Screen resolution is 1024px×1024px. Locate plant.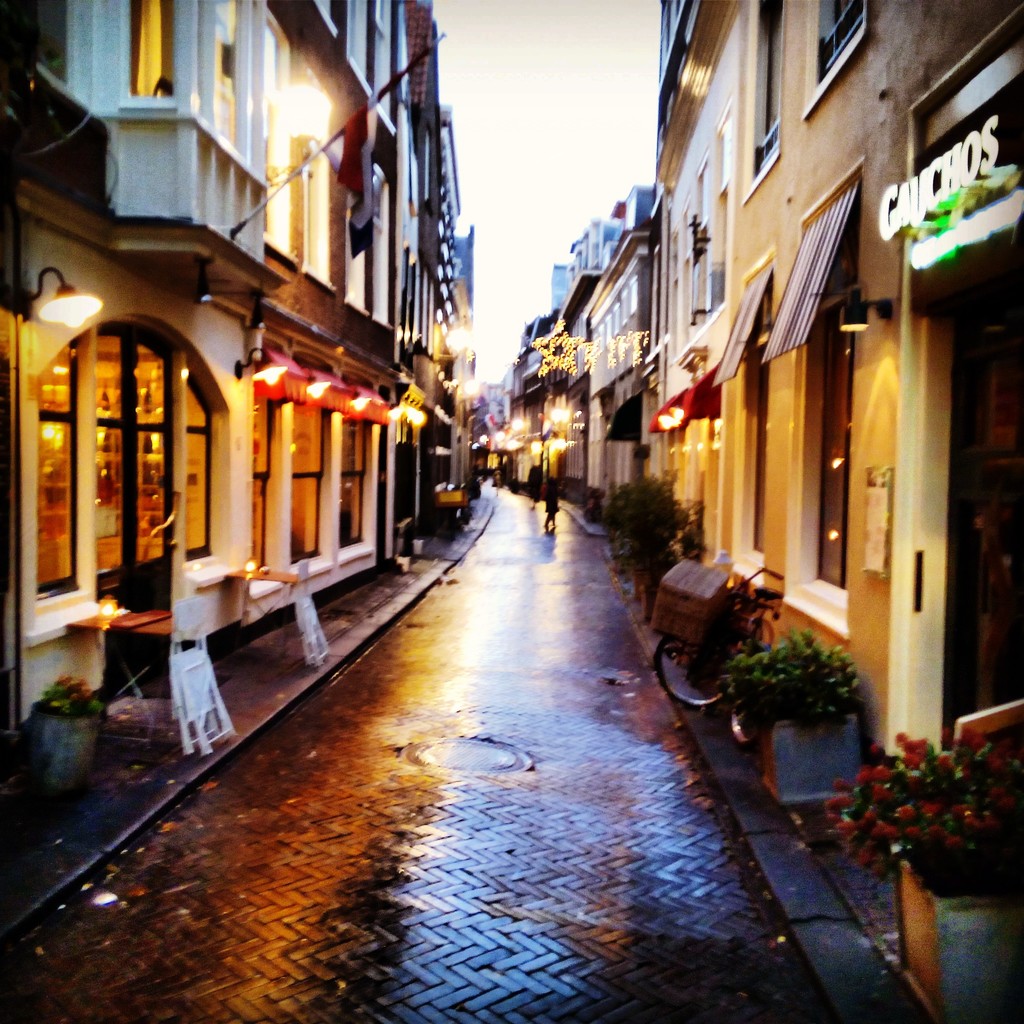
{"x1": 540, "y1": 473, "x2": 595, "y2": 499}.
